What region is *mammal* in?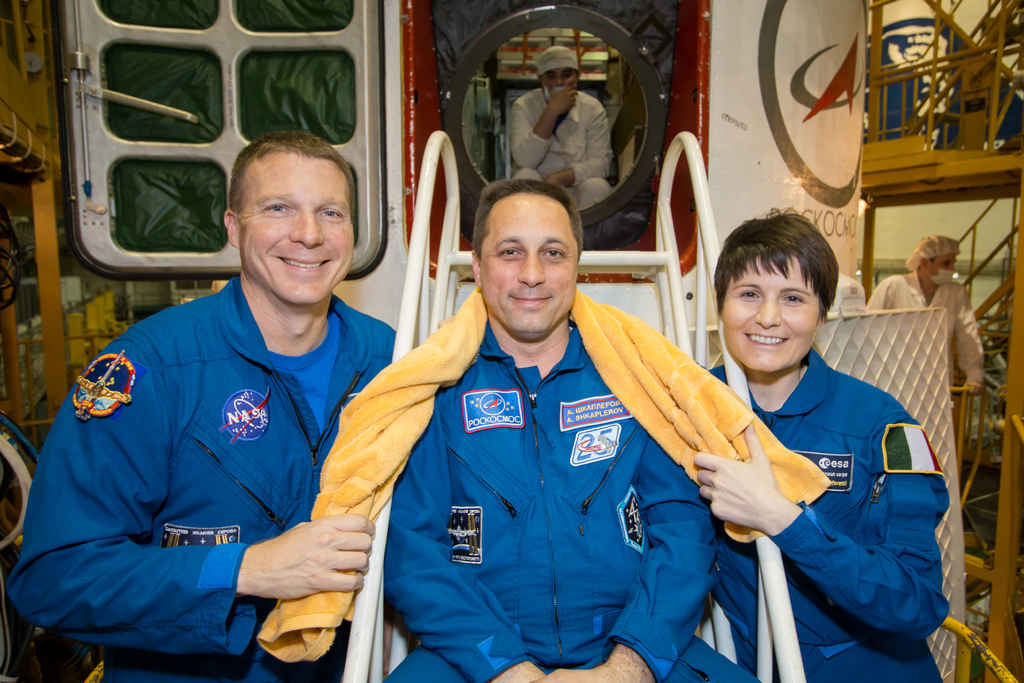
{"left": 383, "top": 180, "right": 764, "bottom": 682}.
